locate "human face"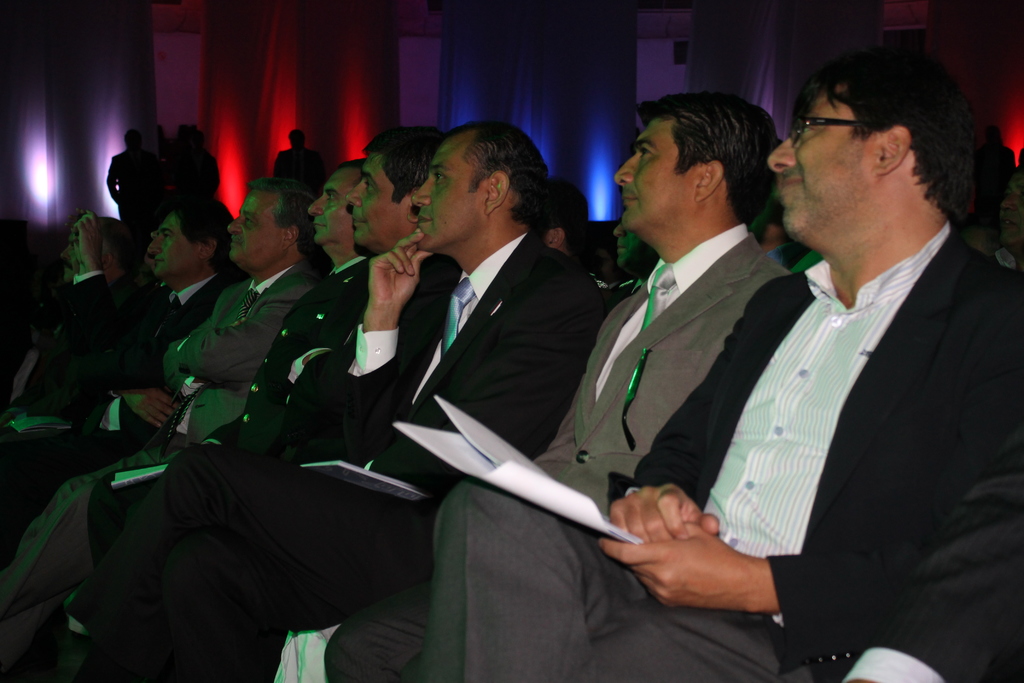
detection(610, 120, 694, 229)
